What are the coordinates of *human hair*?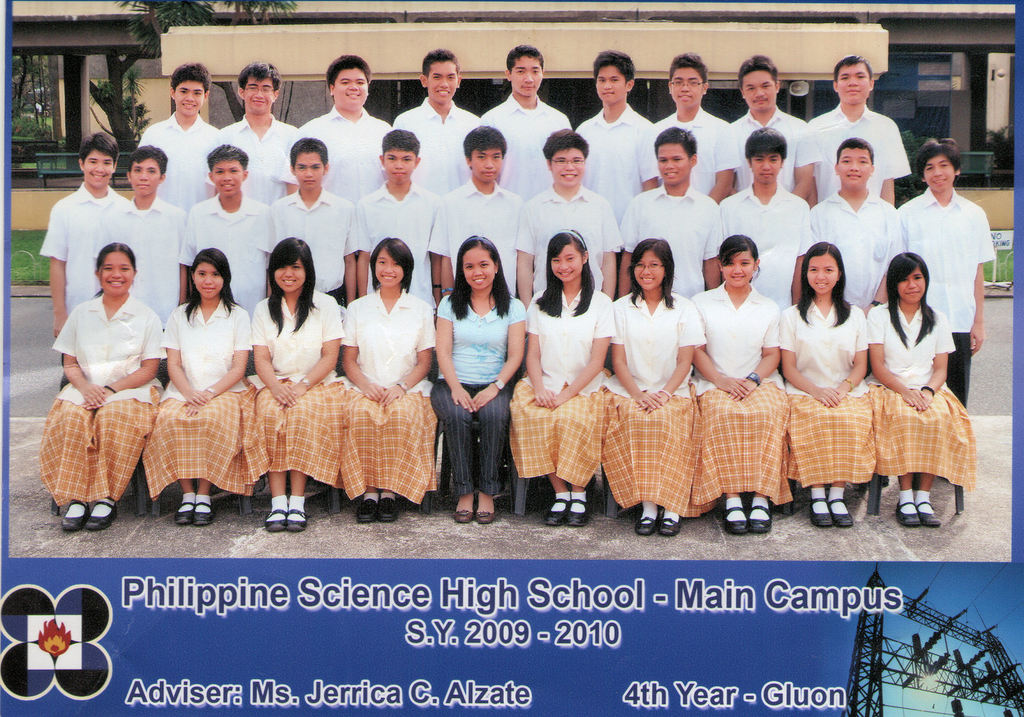
<bbox>748, 127, 788, 163</bbox>.
